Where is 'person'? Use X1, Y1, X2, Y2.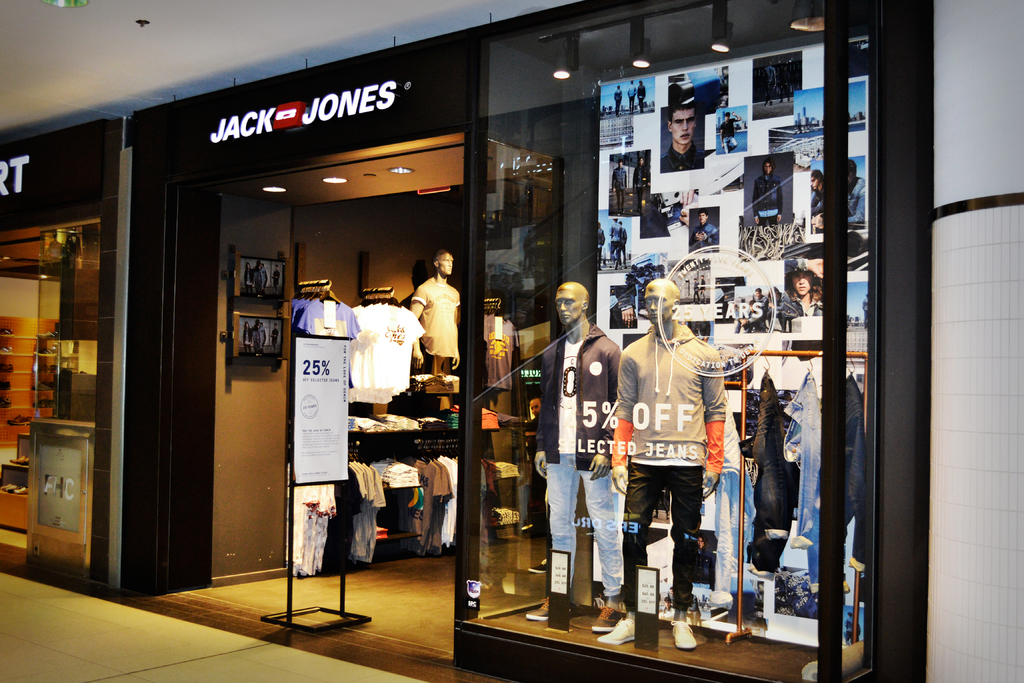
260, 323, 266, 352.
